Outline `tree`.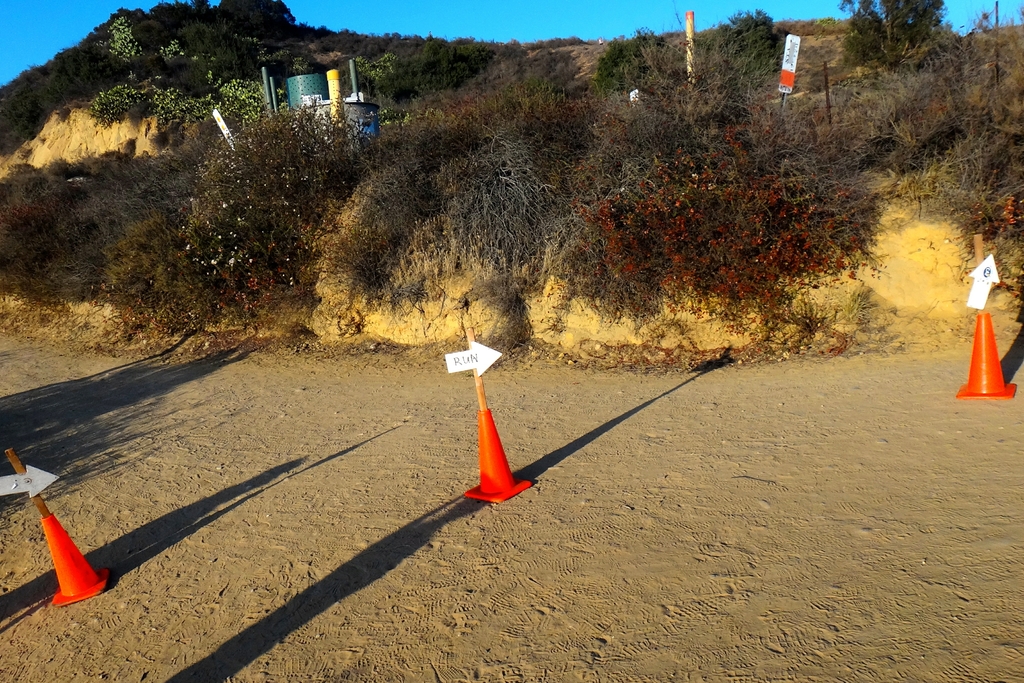
Outline: x1=826, y1=0, x2=941, y2=58.
